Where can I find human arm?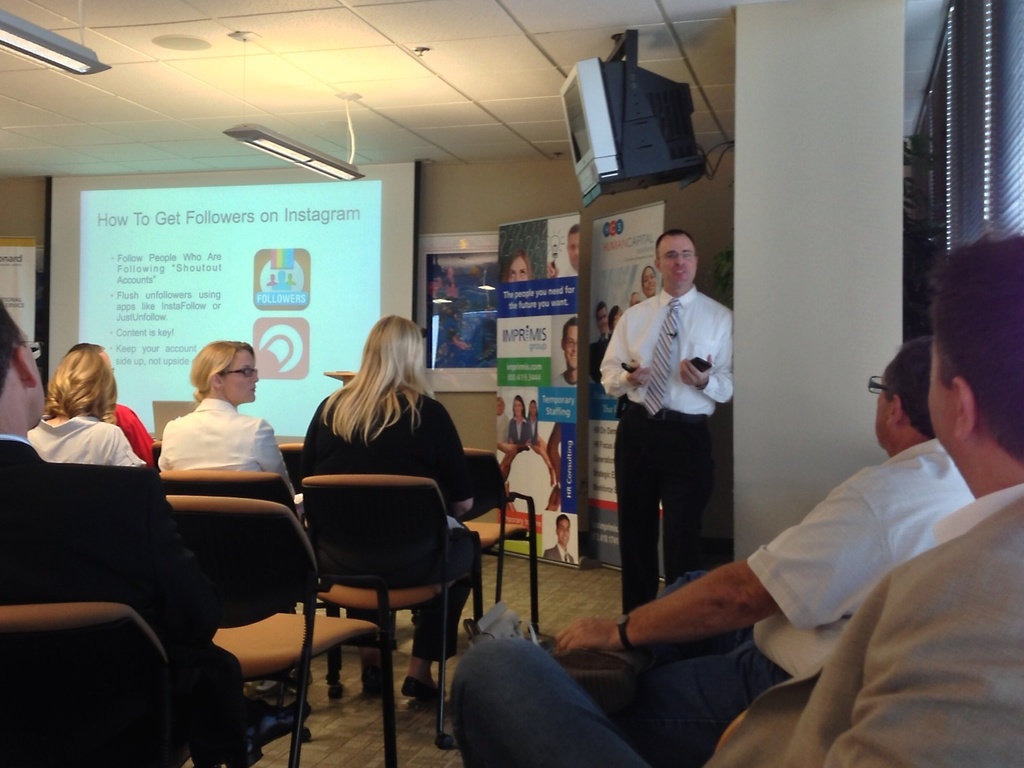
You can find it at 97,471,228,657.
